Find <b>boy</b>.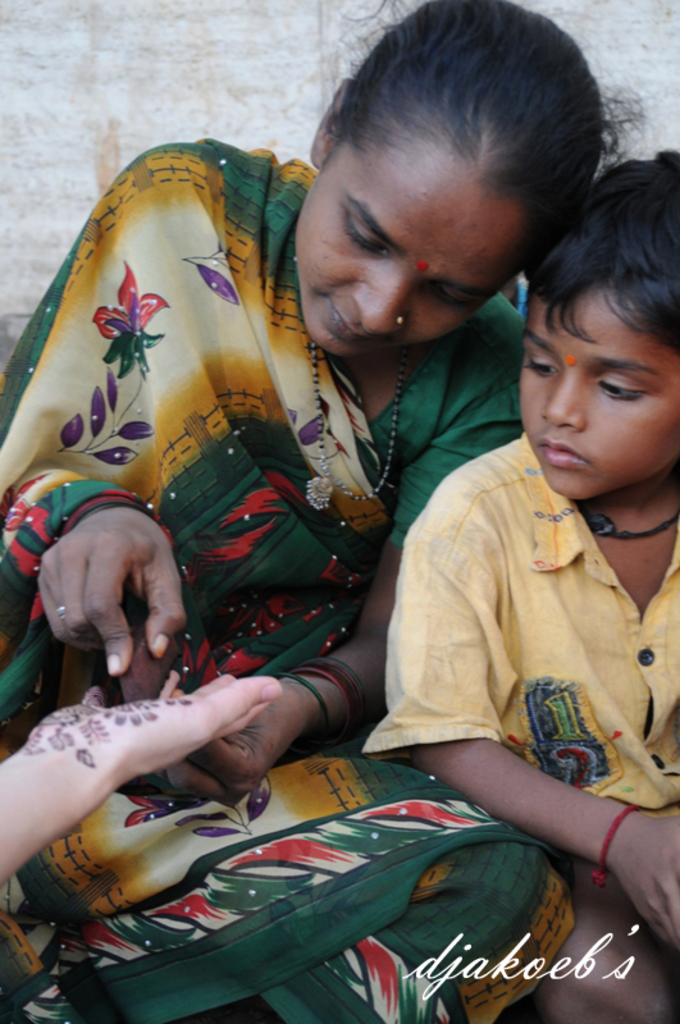
[379,186,668,932].
